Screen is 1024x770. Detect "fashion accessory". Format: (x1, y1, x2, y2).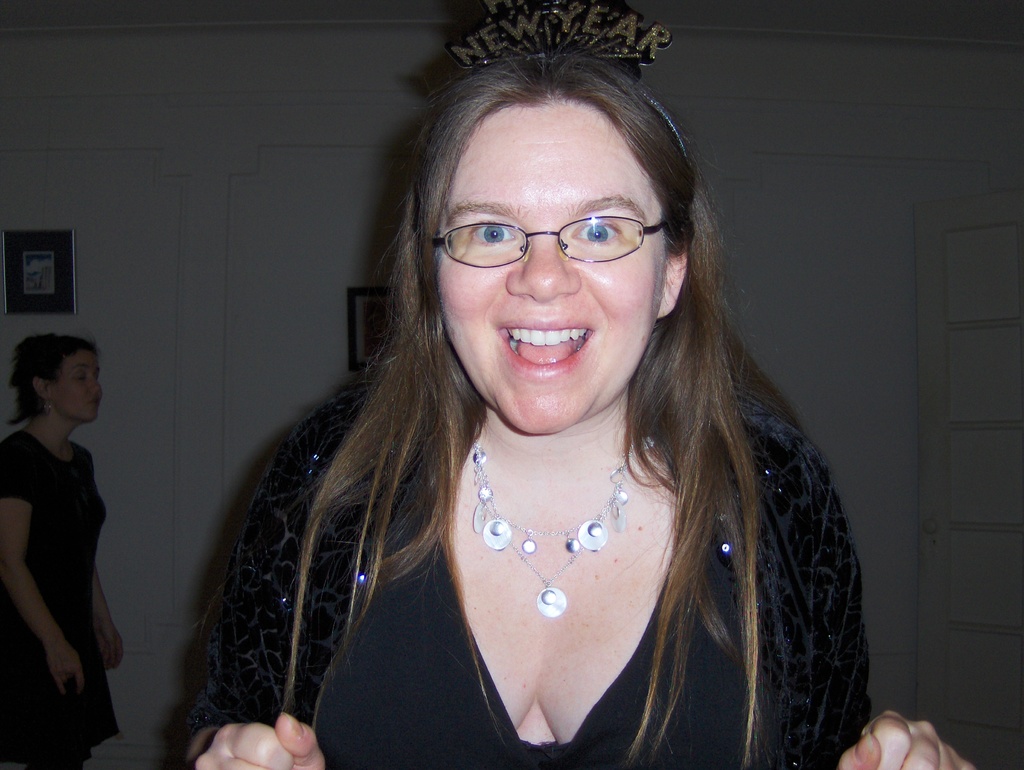
(38, 394, 54, 422).
